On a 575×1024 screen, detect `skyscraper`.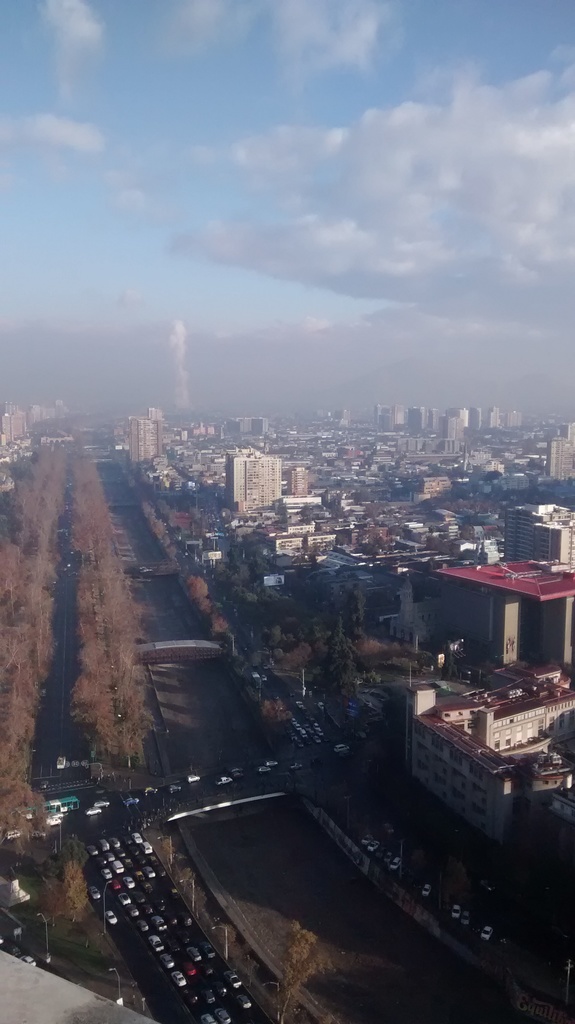
x1=376, y1=398, x2=389, y2=447.
